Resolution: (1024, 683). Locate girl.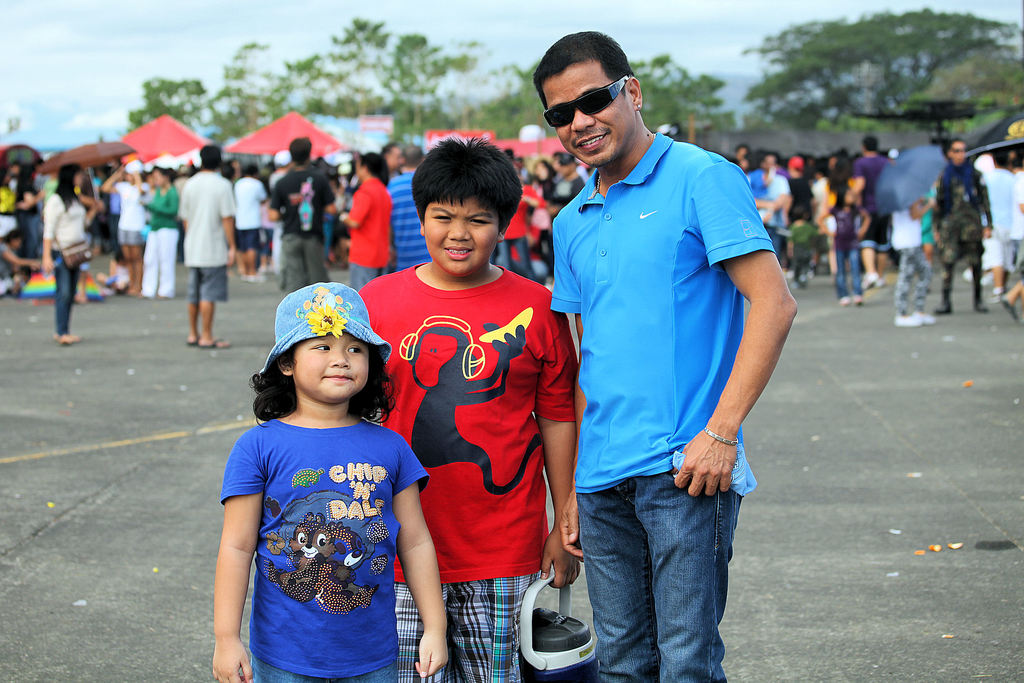
<box>817,182,871,307</box>.
